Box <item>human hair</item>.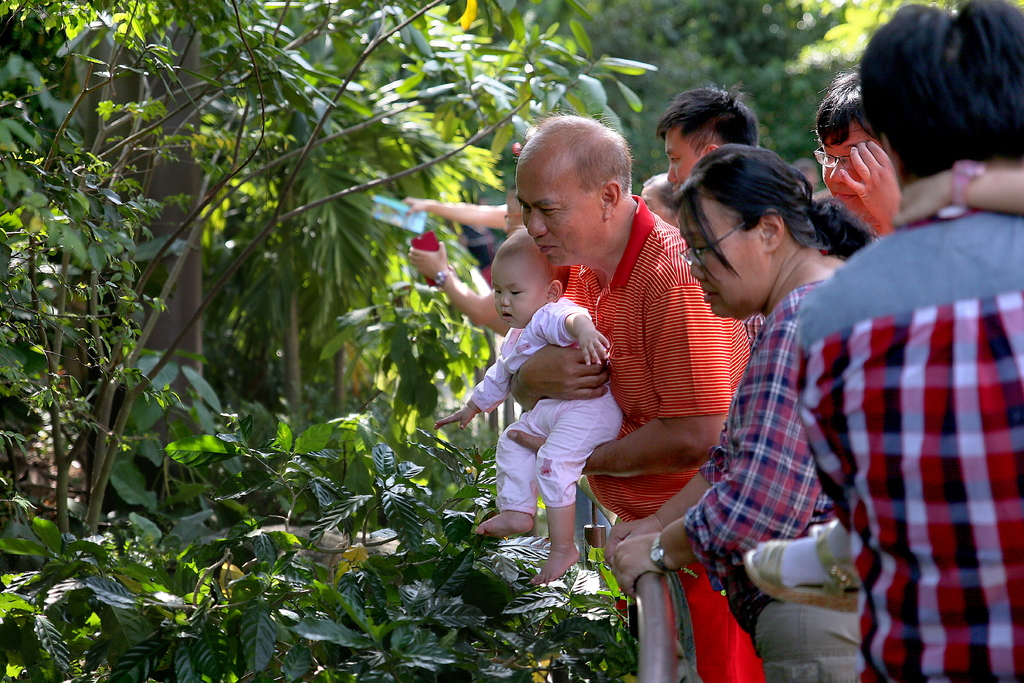
(641,169,685,220).
